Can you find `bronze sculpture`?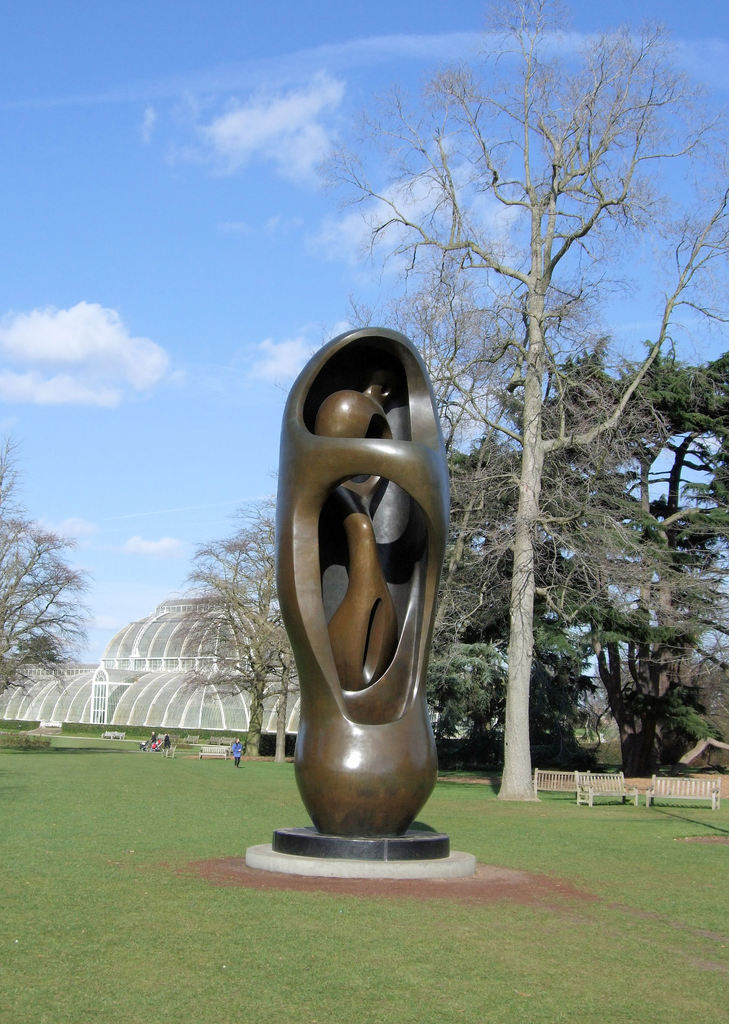
Yes, bounding box: (273, 324, 449, 836).
